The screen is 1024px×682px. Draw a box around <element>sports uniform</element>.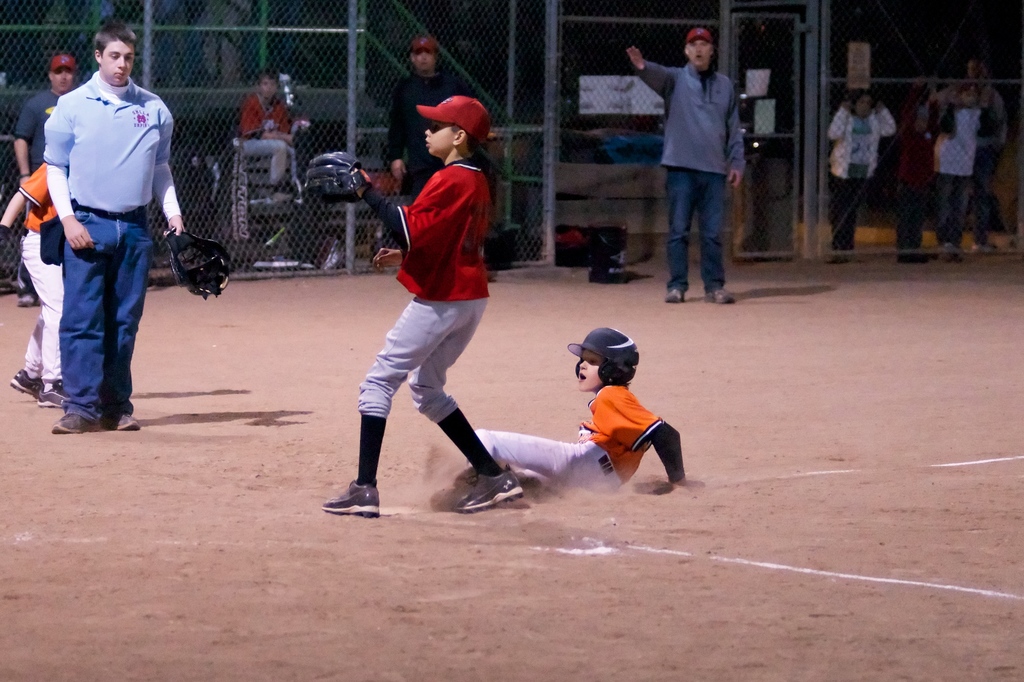
3:117:60:405.
